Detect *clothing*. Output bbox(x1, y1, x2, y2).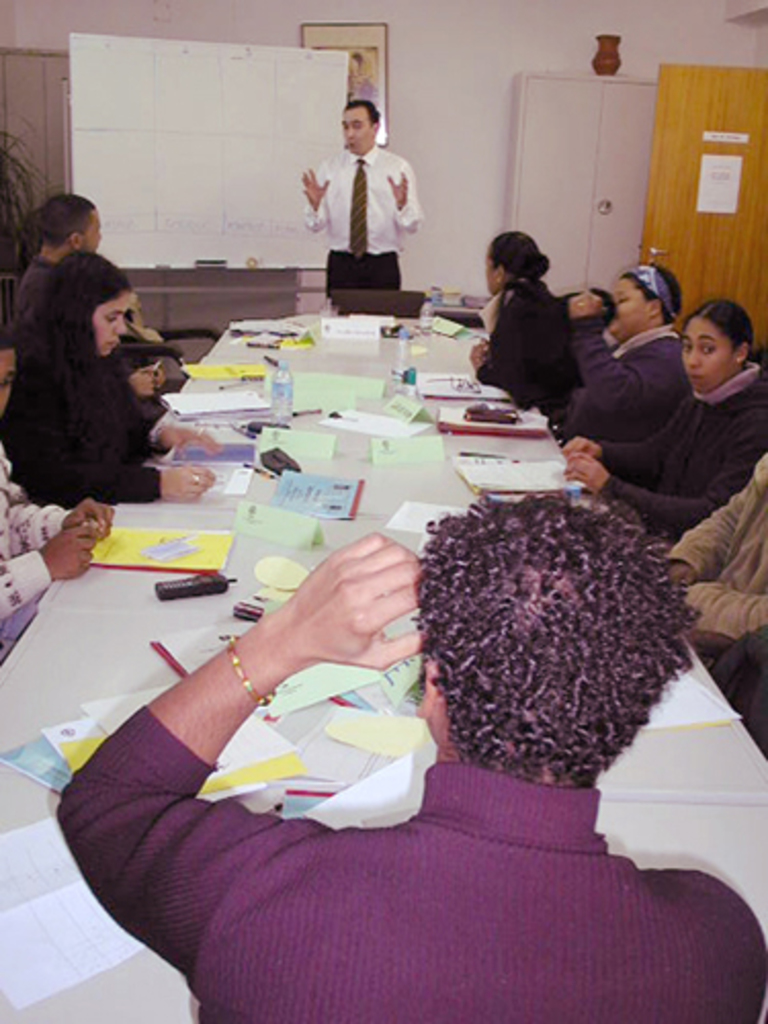
bbox(4, 334, 197, 492).
